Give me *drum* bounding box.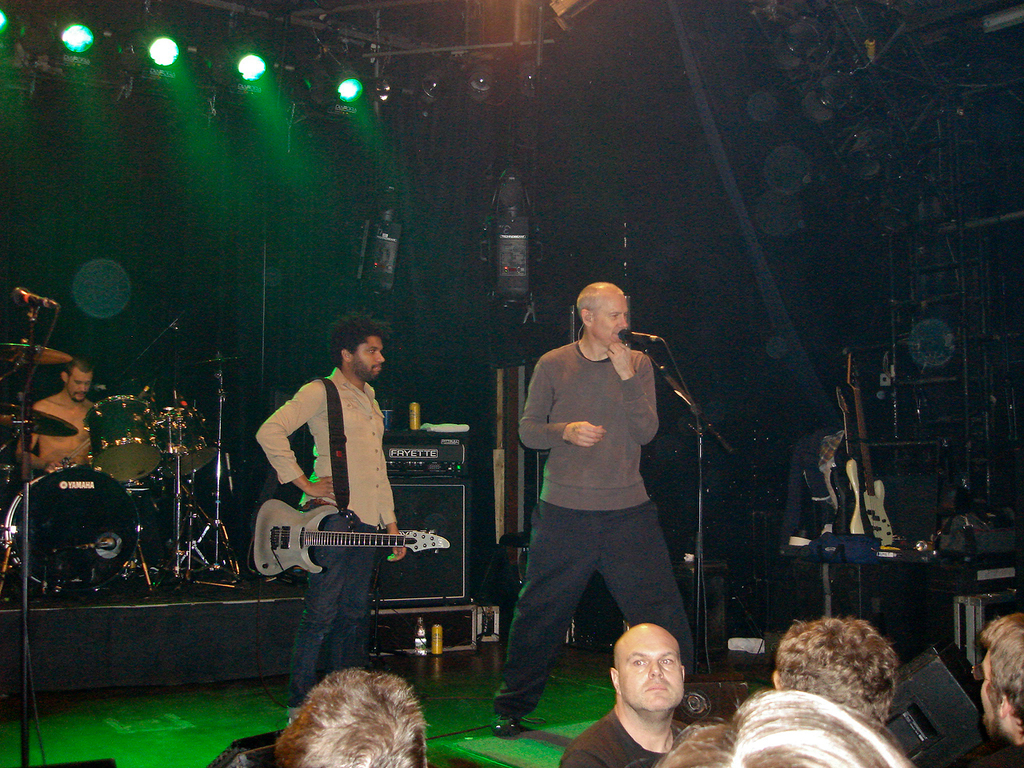
[86, 398, 162, 484].
